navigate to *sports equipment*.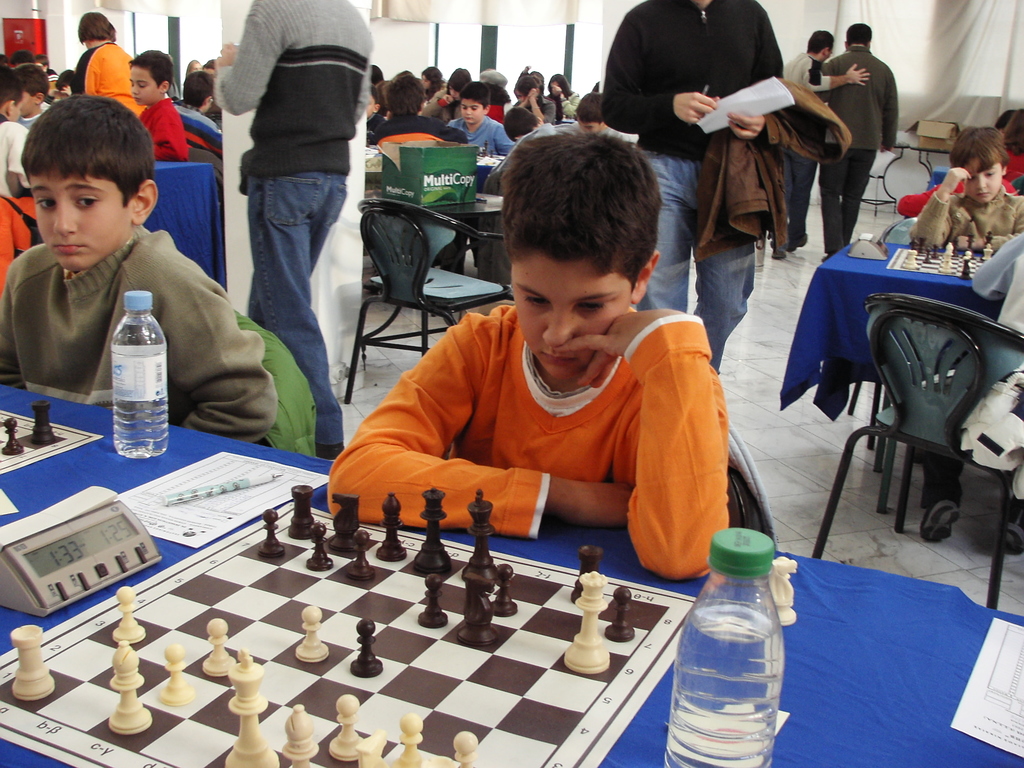
Navigation target: crop(156, 639, 196, 709).
